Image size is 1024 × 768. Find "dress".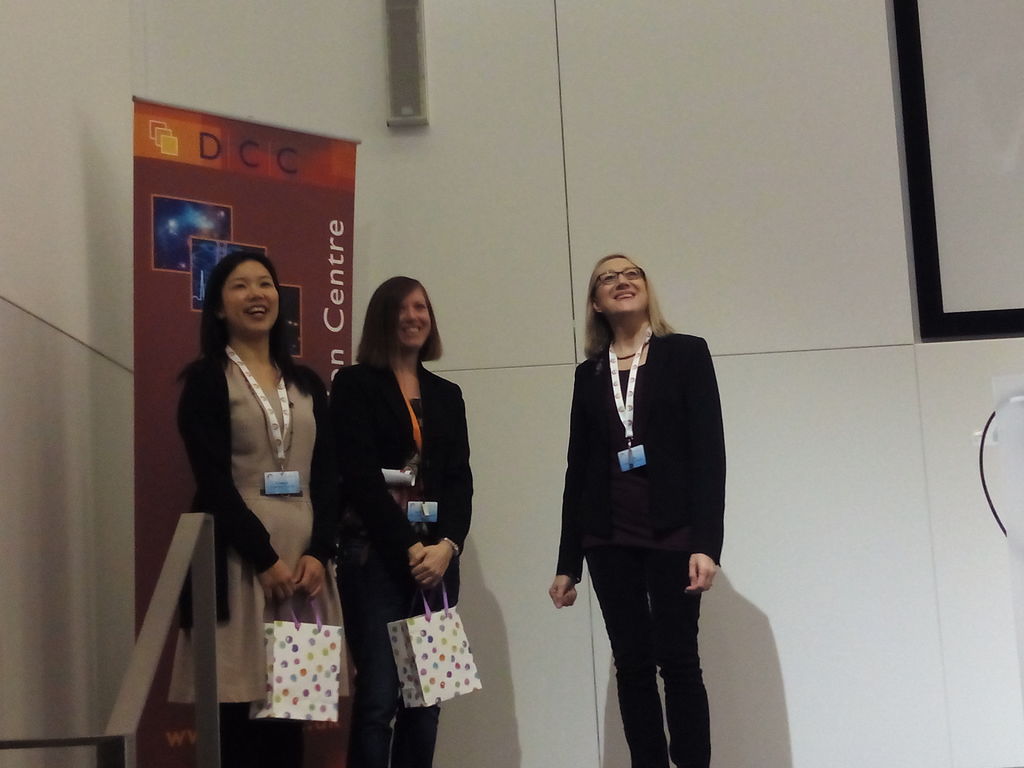
<box>166,356,346,704</box>.
